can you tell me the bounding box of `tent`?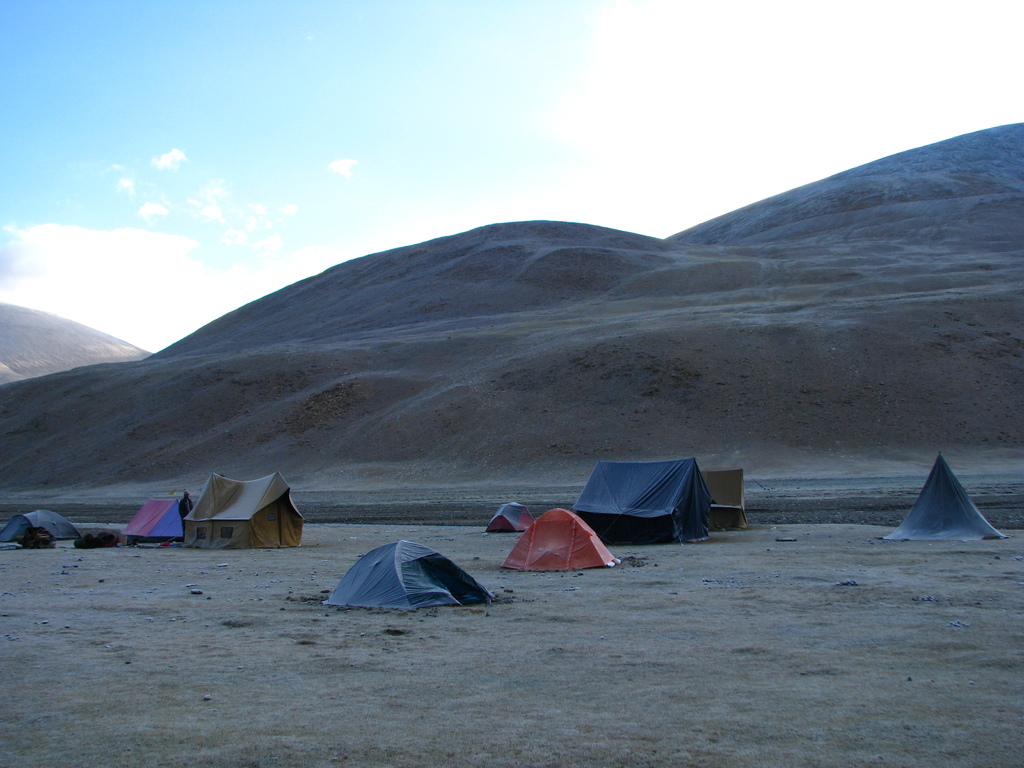
(x1=567, y1=462, x2=714, y2=548).
